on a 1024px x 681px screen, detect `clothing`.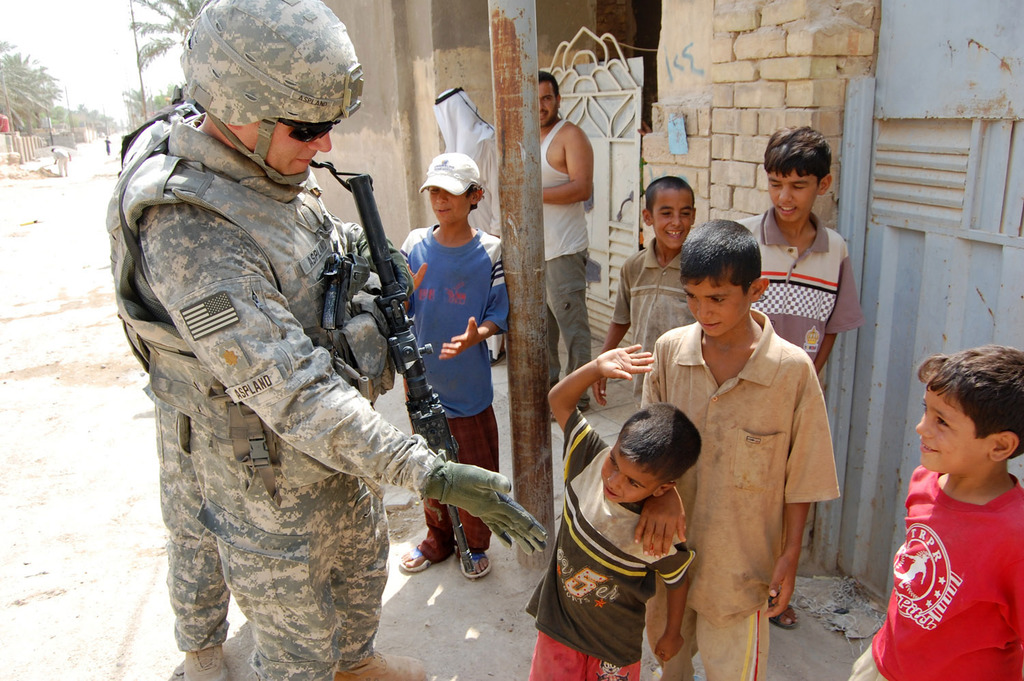
locate(735, 205, 862, 391).
